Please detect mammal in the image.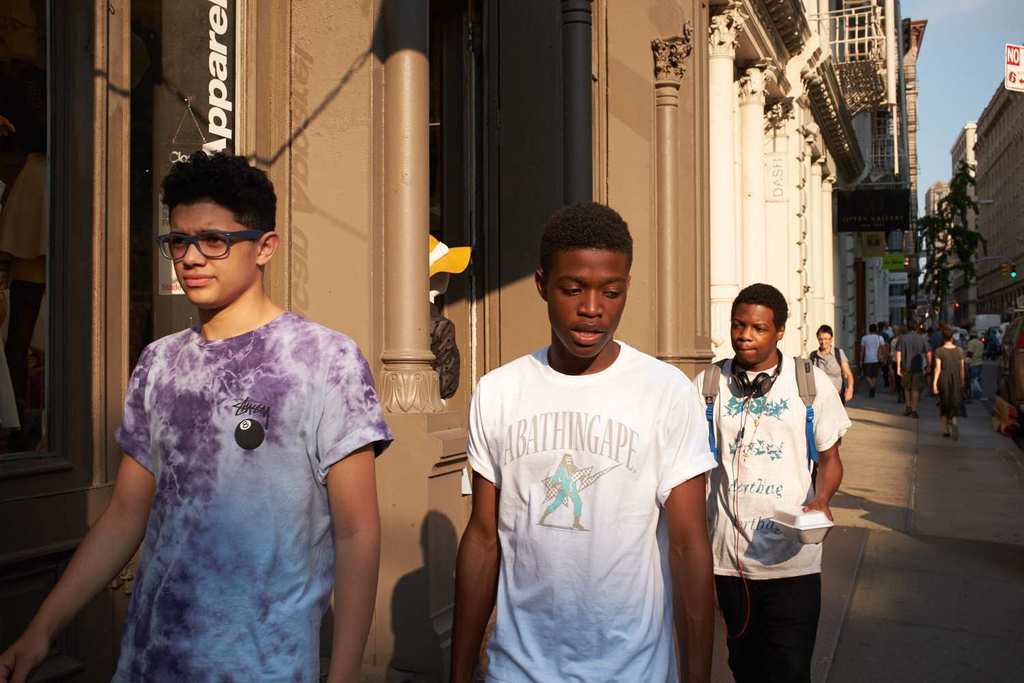
x1=445 y1=197 x2=721 y2=682.
